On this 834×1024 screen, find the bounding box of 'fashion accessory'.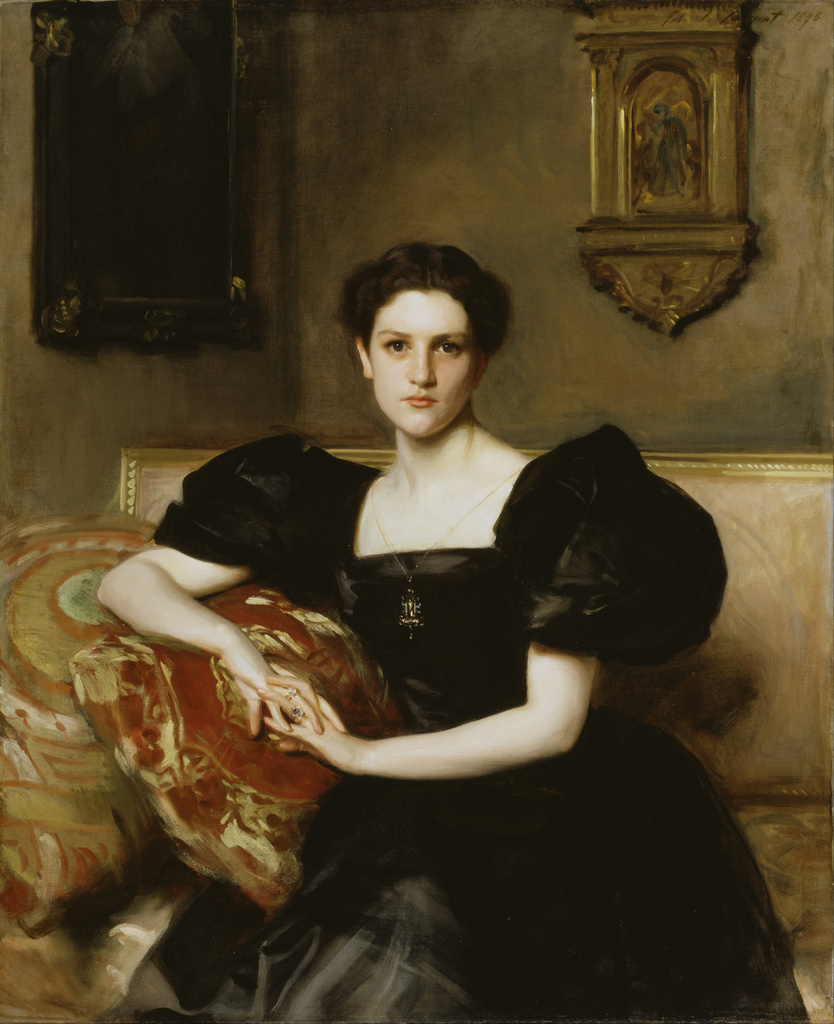
Bounding box: x1=362, y1=470, x2=525, y2=652.
